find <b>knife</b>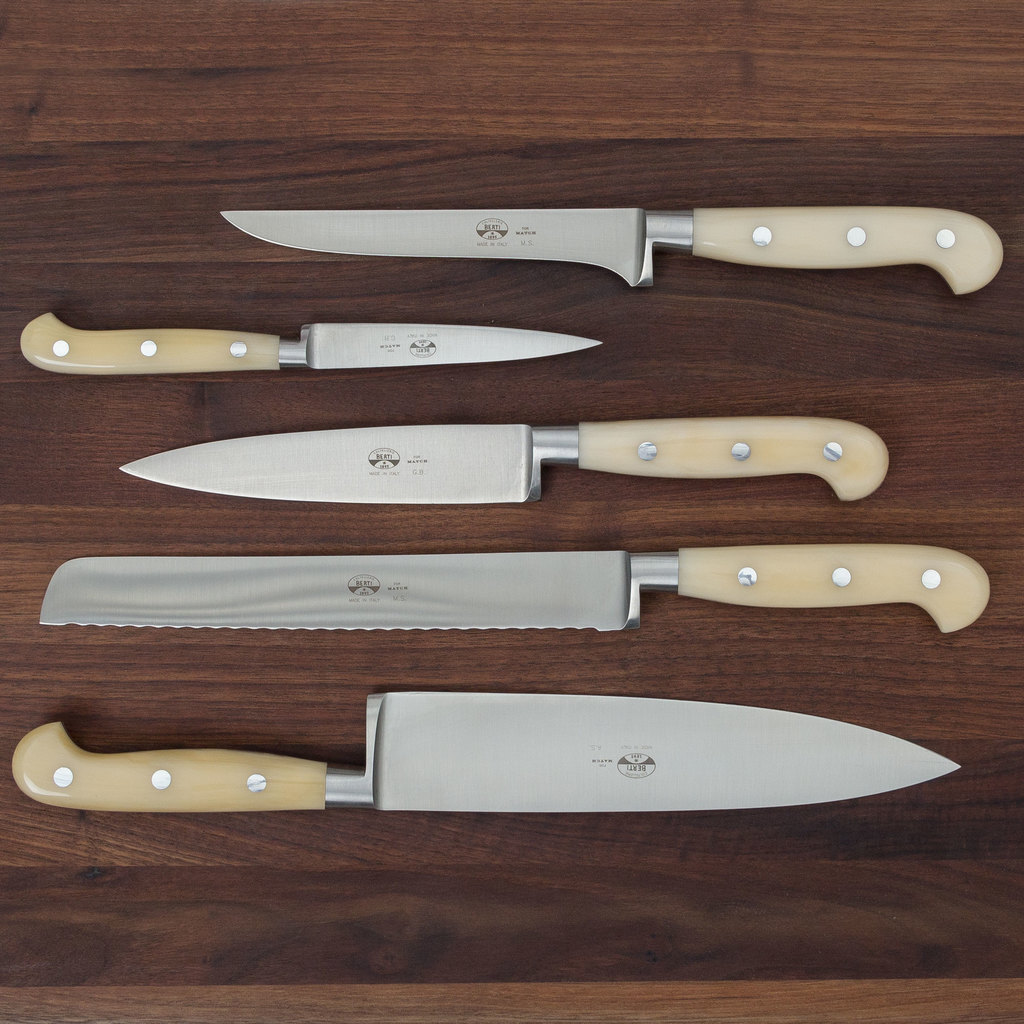
bbox=[18, 307, 600, 382]
